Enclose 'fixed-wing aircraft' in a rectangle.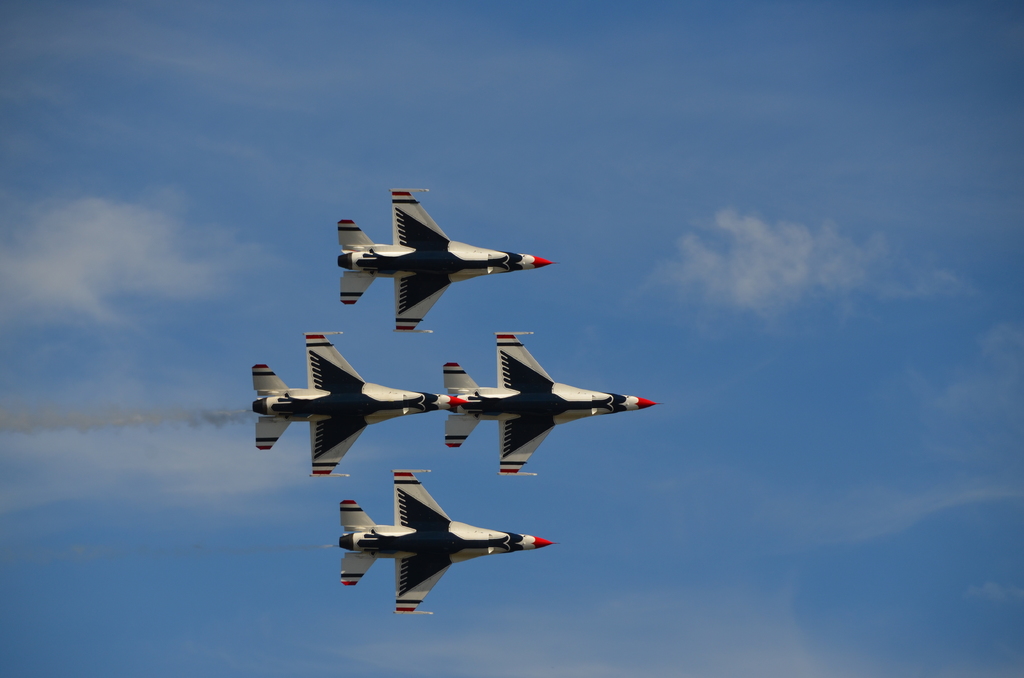
bbox=[445, 333, 662, 479].
